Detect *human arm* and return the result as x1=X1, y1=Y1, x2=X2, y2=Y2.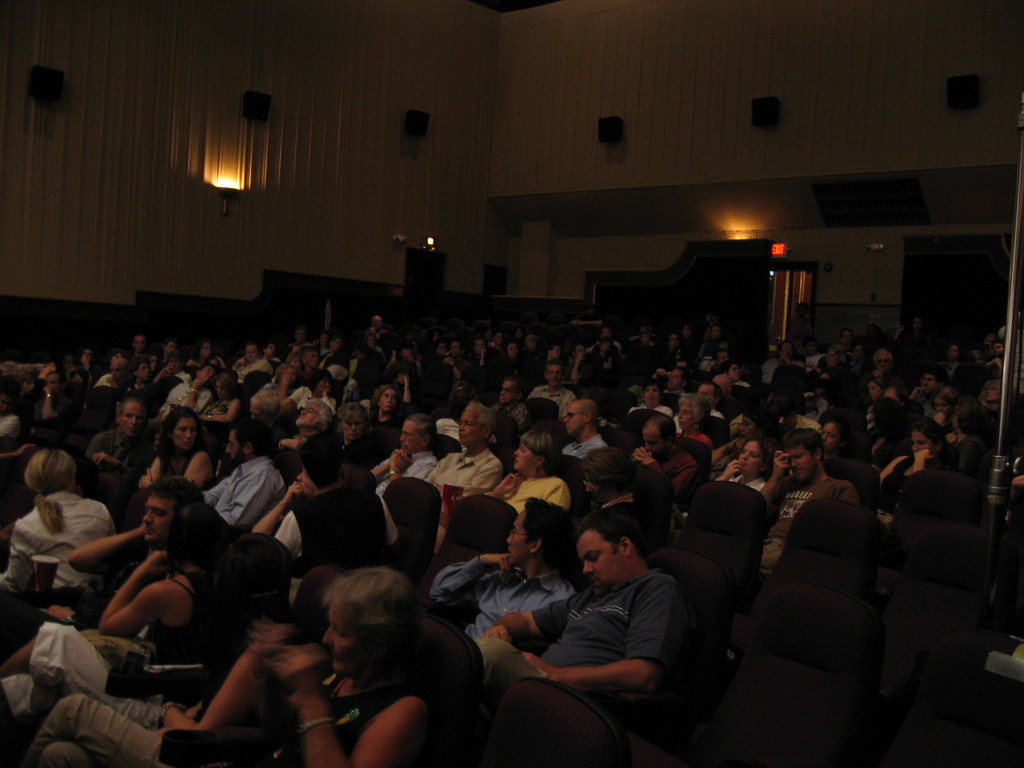
x1=42, y1=385, x2=58, y2=422.
